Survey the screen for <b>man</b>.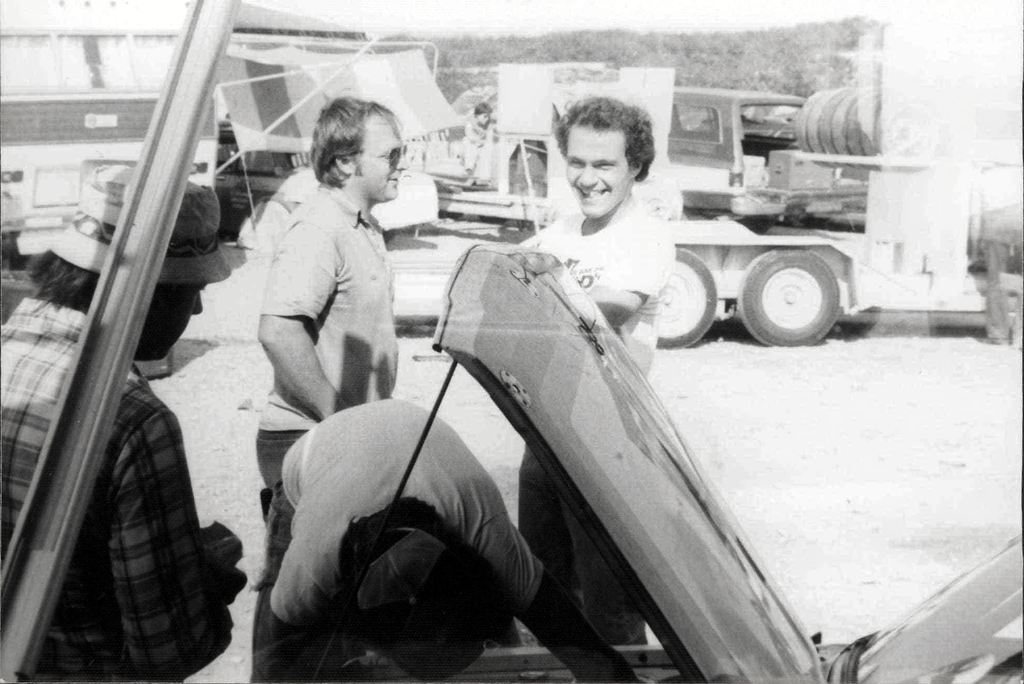
Survey found: (515, 88, 678, 643).
